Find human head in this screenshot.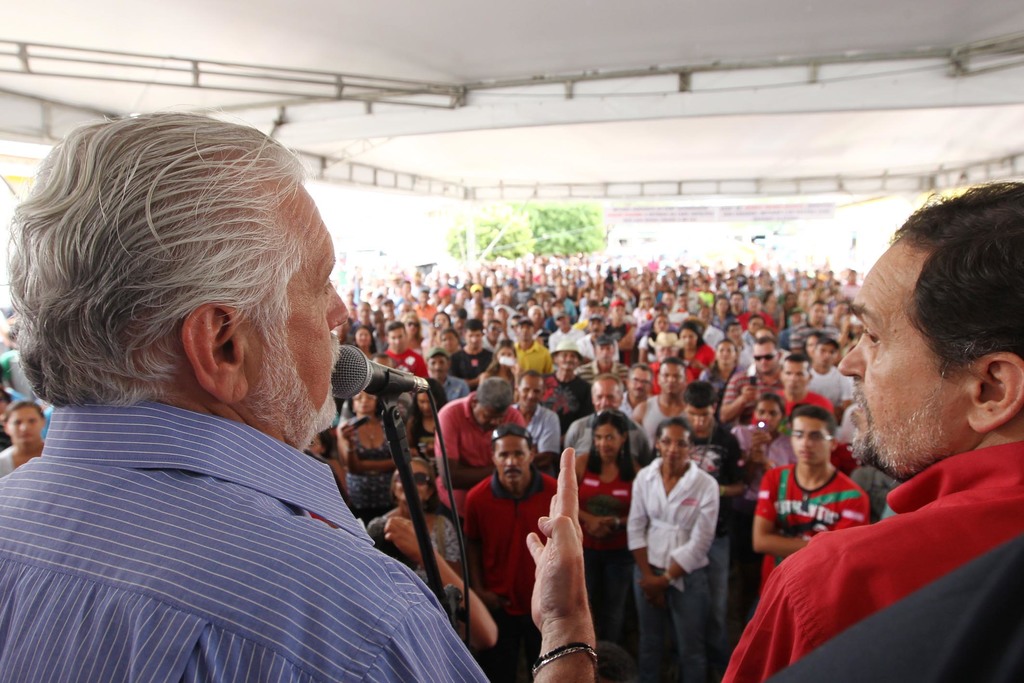
The bounding box for human head is box=[401, 309, 421, 337].
